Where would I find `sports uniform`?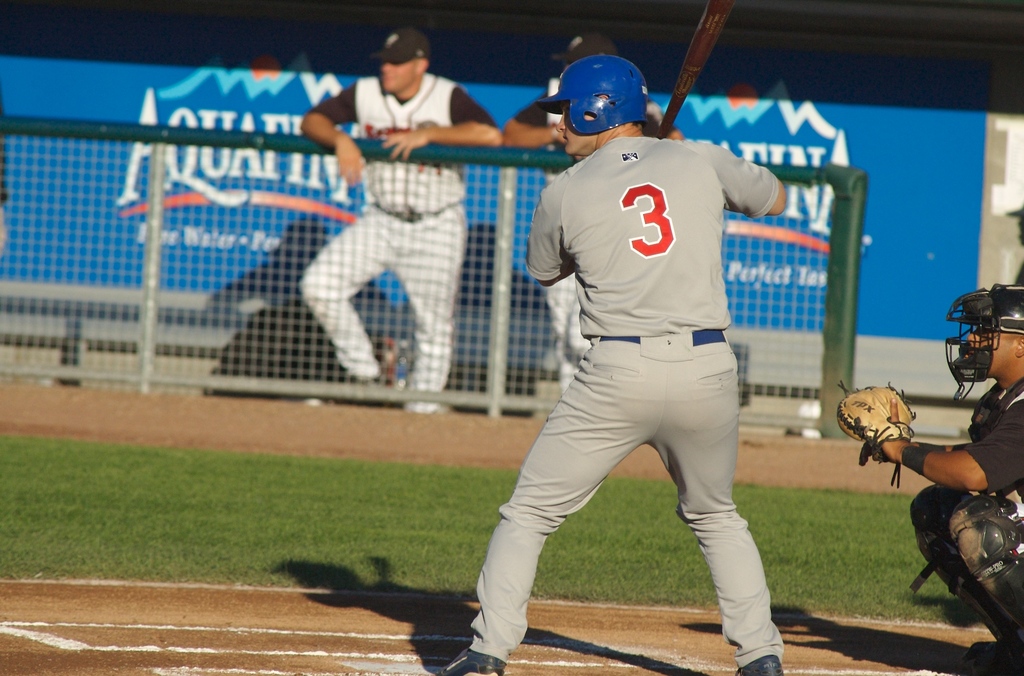
At 437:54:785:675.
